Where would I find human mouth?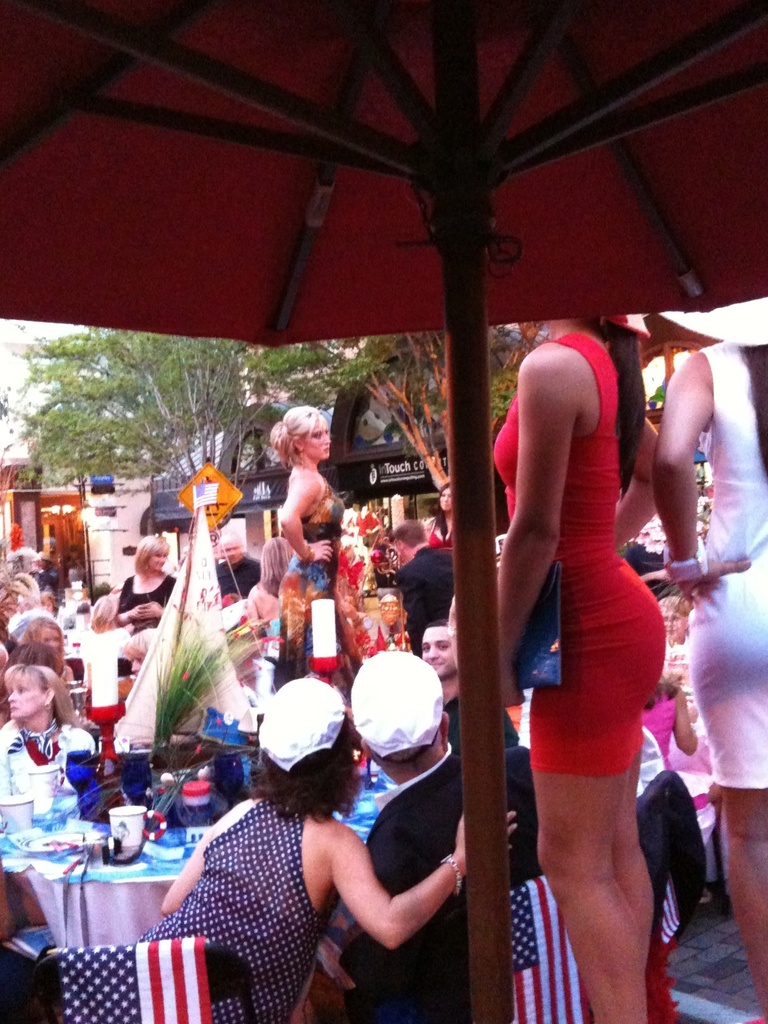
At x1=429, y1=657, x2=448, y2=670.
